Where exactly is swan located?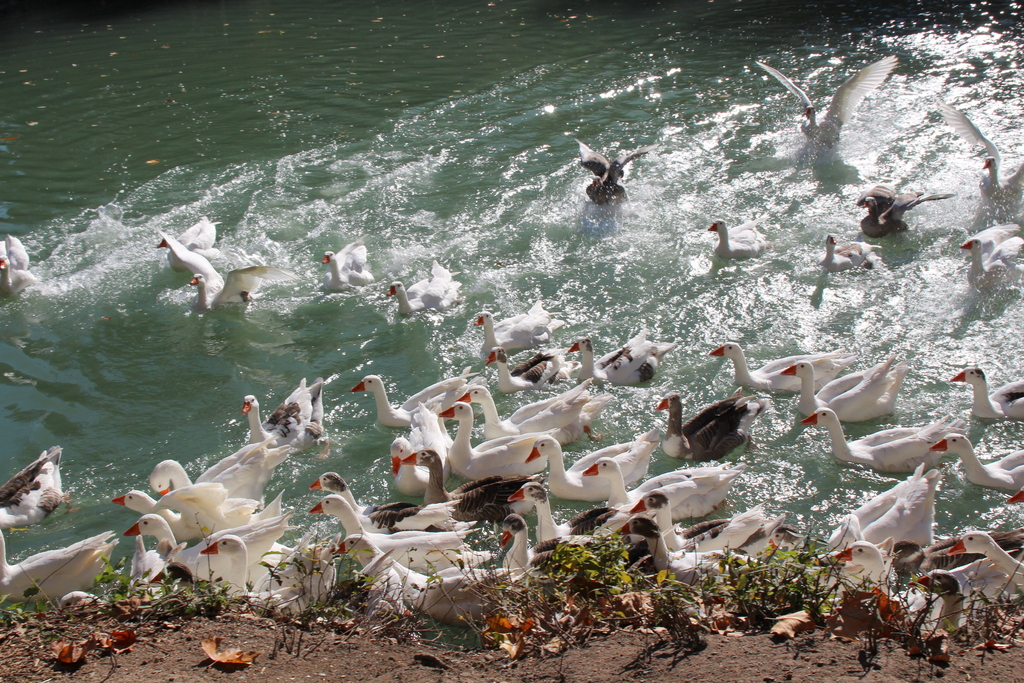
Its bounding box is [305,496,490,570].
